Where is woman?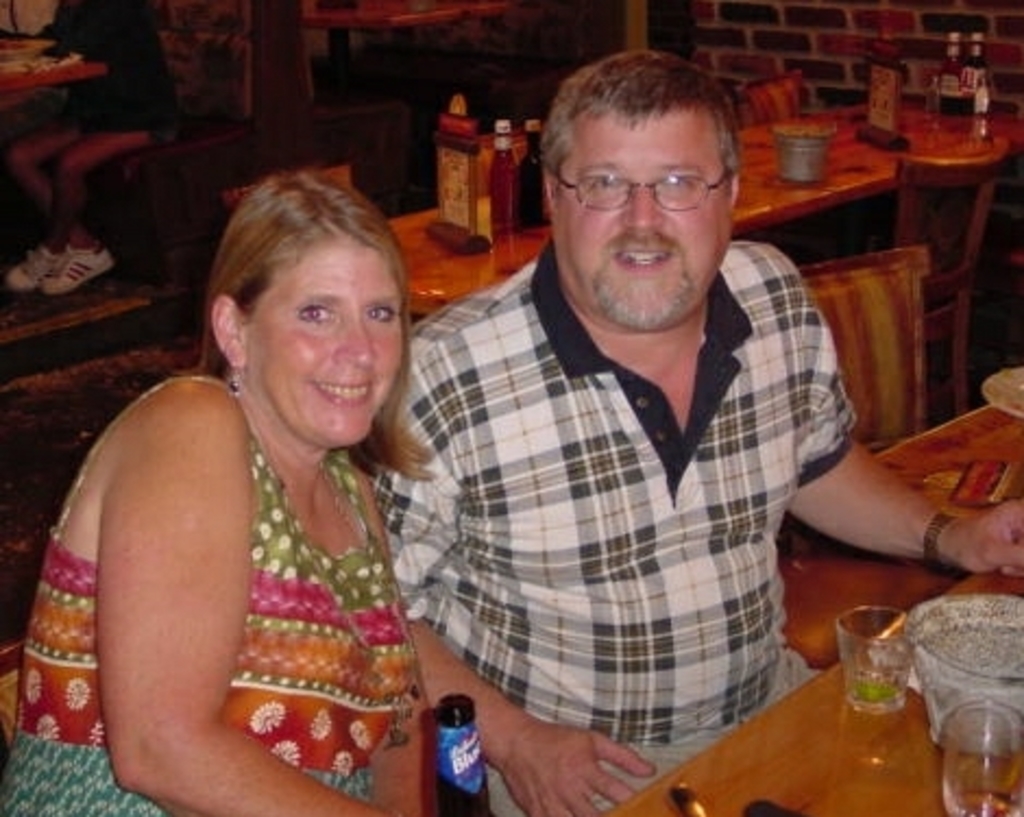
detection(0, 159, 455, 815).
